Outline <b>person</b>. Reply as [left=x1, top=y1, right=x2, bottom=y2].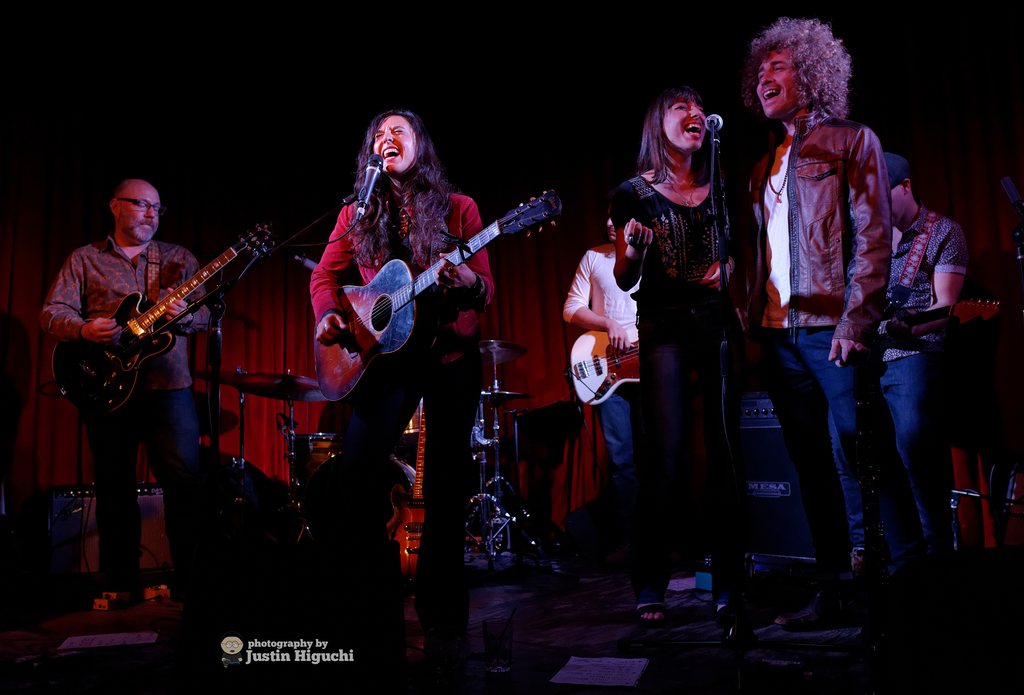
[left=551, top=210, right=644, bottom=546].
